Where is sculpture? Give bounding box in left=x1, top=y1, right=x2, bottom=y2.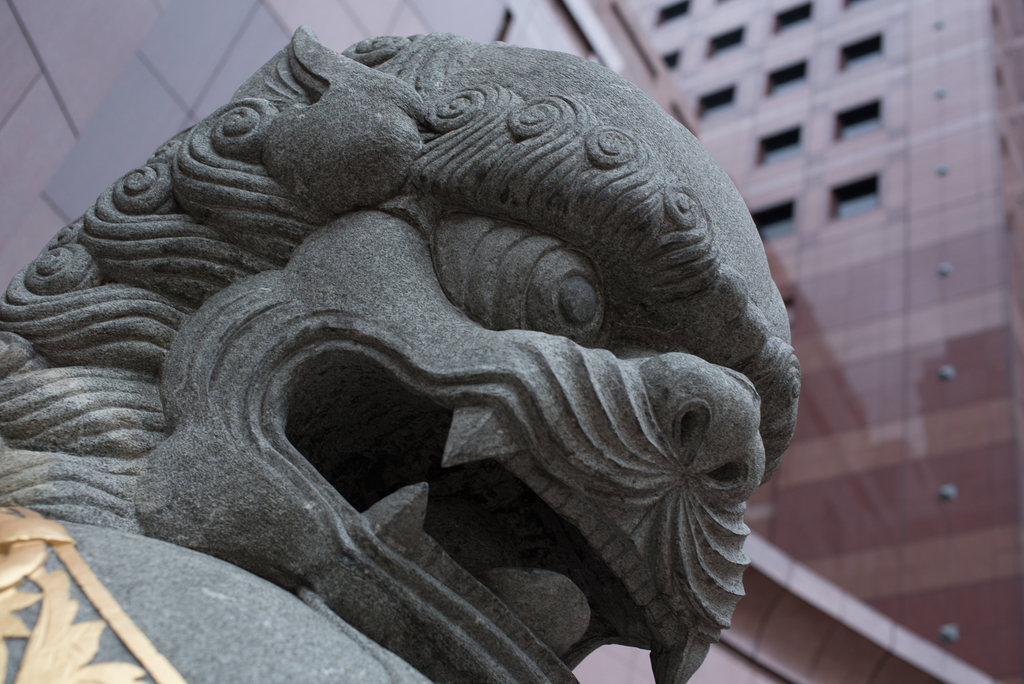
left=22, top=30, right=808, bottom=683.
